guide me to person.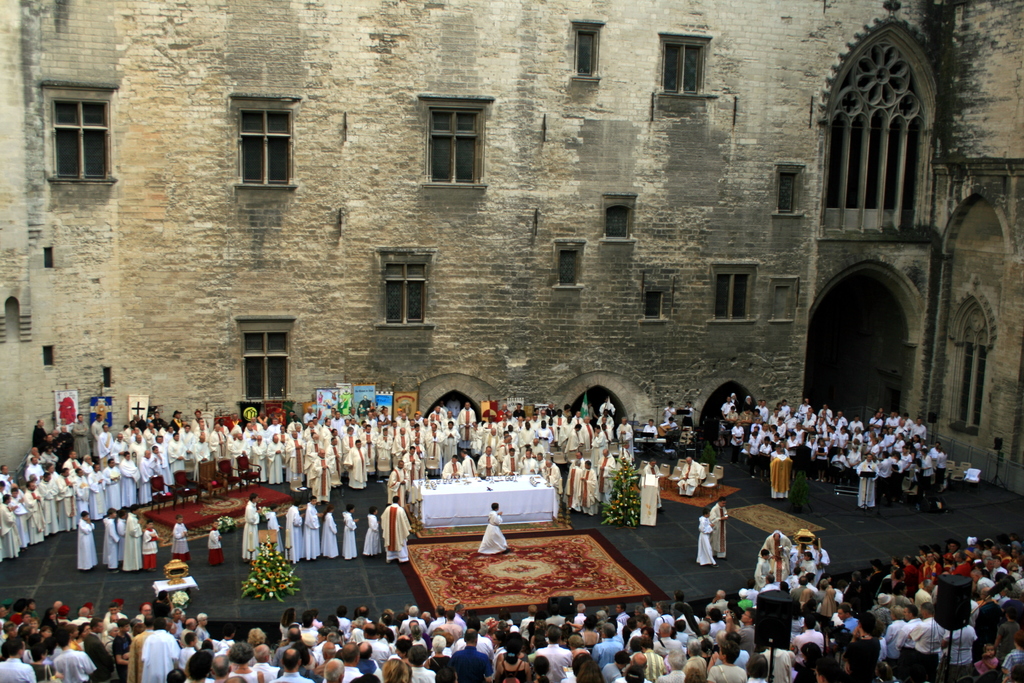
Guidance: [708,500,730,558].
